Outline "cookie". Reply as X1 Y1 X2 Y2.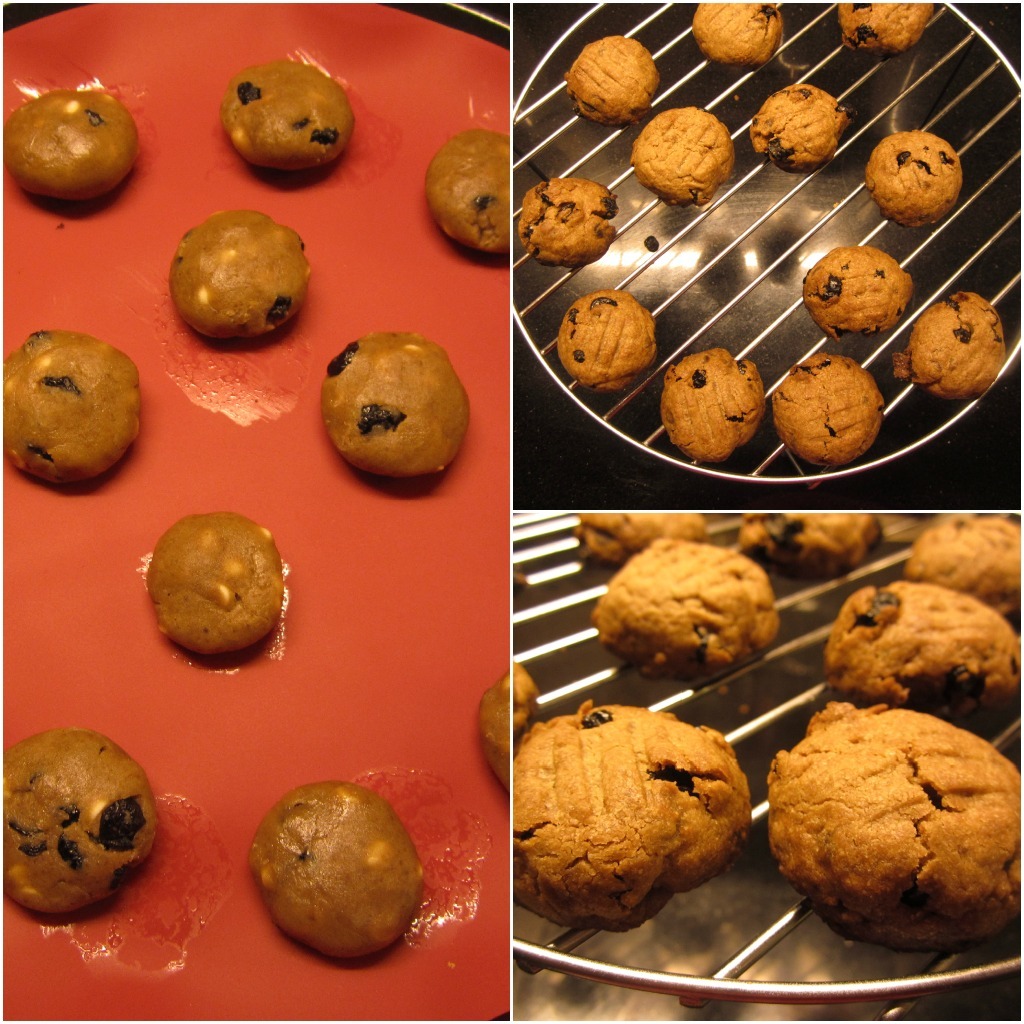
655 345 759 469.
